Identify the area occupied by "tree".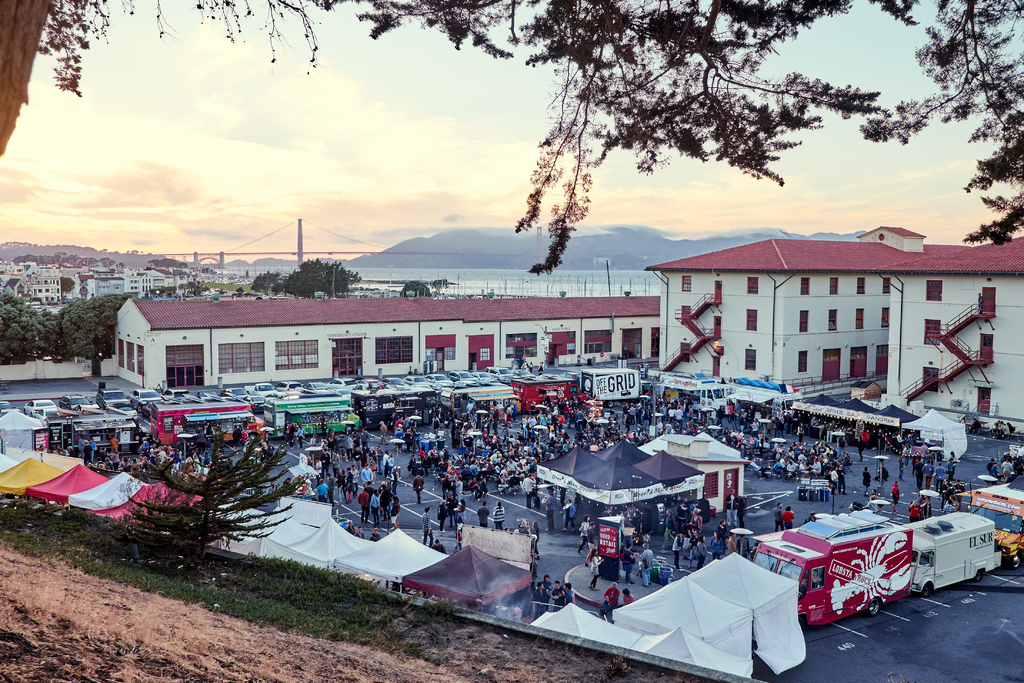
Area: box=[145, 437, 282, 564].
